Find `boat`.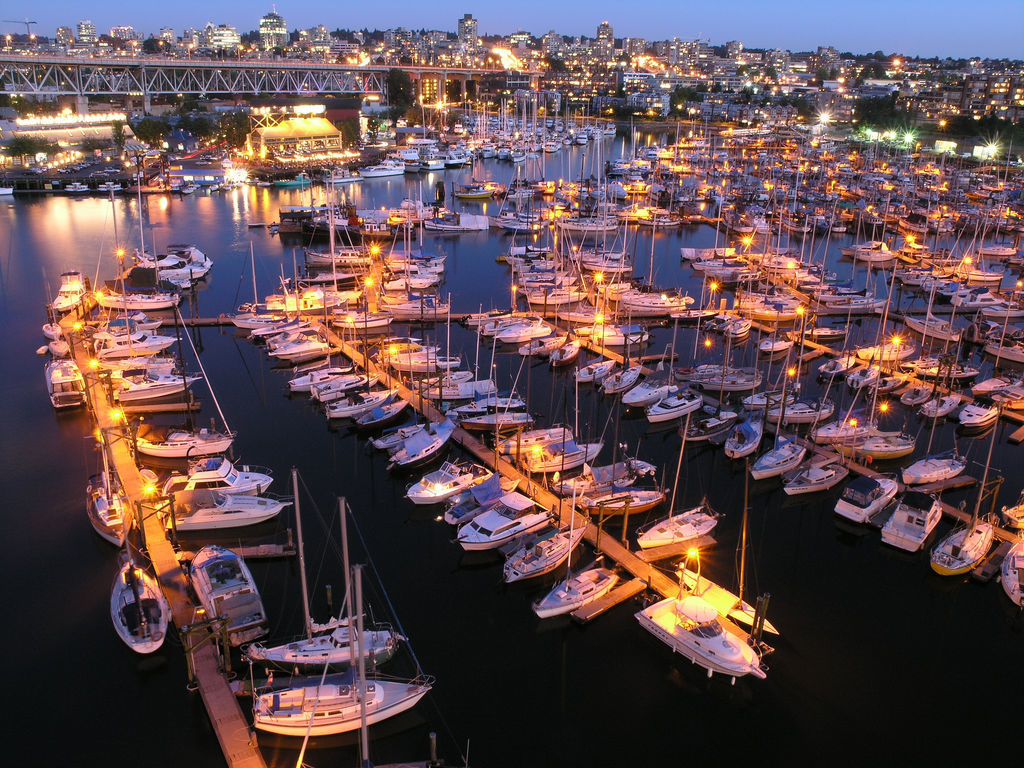
[left=825, top=395, right=874, bottom=446].
